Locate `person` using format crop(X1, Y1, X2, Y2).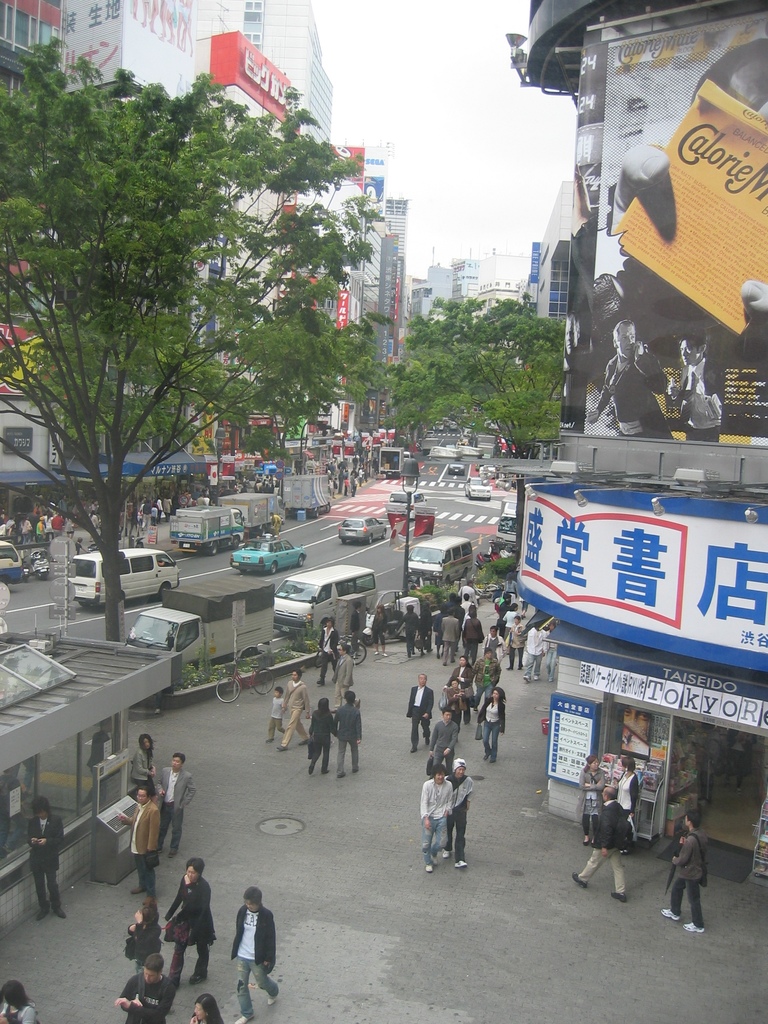
crop(666, 321, 726, 440).
